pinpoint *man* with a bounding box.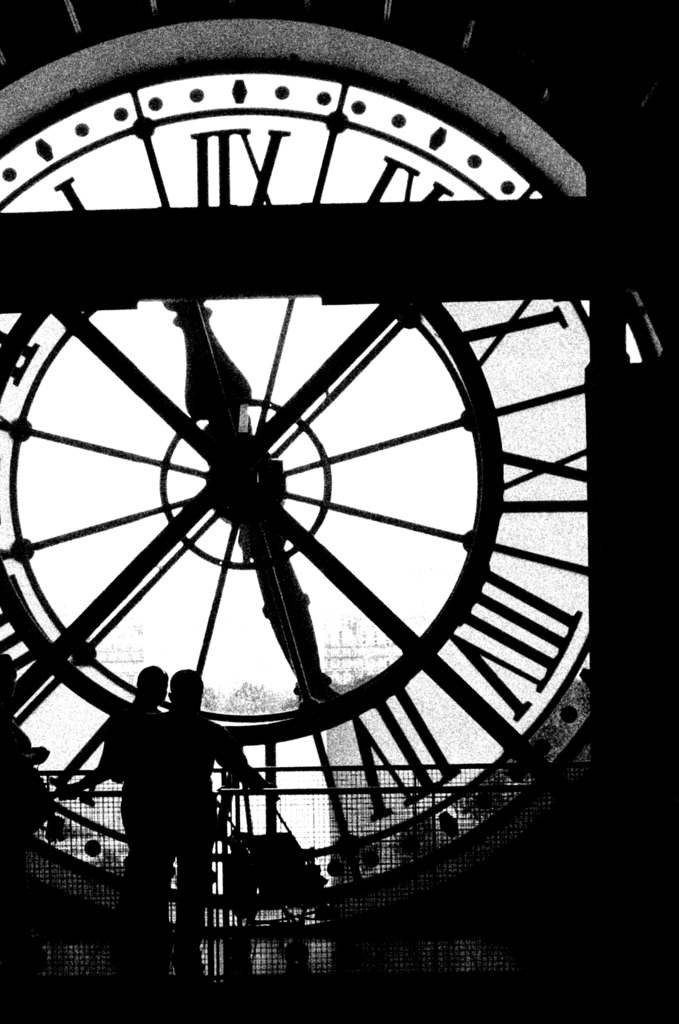
(112, 667, 278, 972).
